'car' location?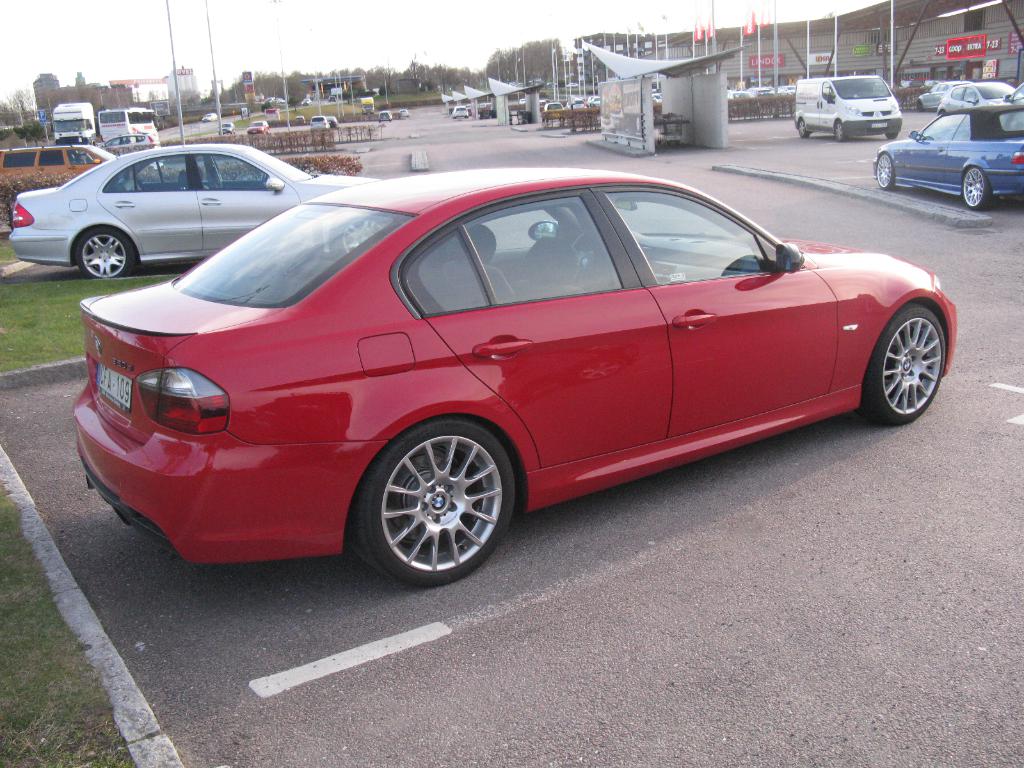
l=378, t=108, r=394, b=123
